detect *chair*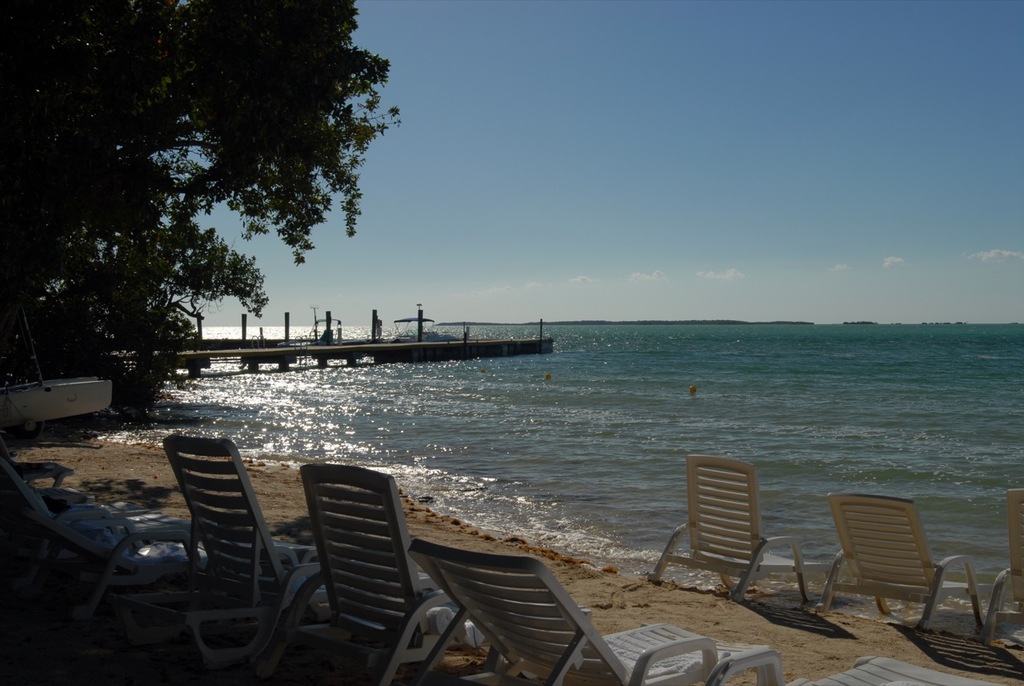
3, 466, 205, 639
